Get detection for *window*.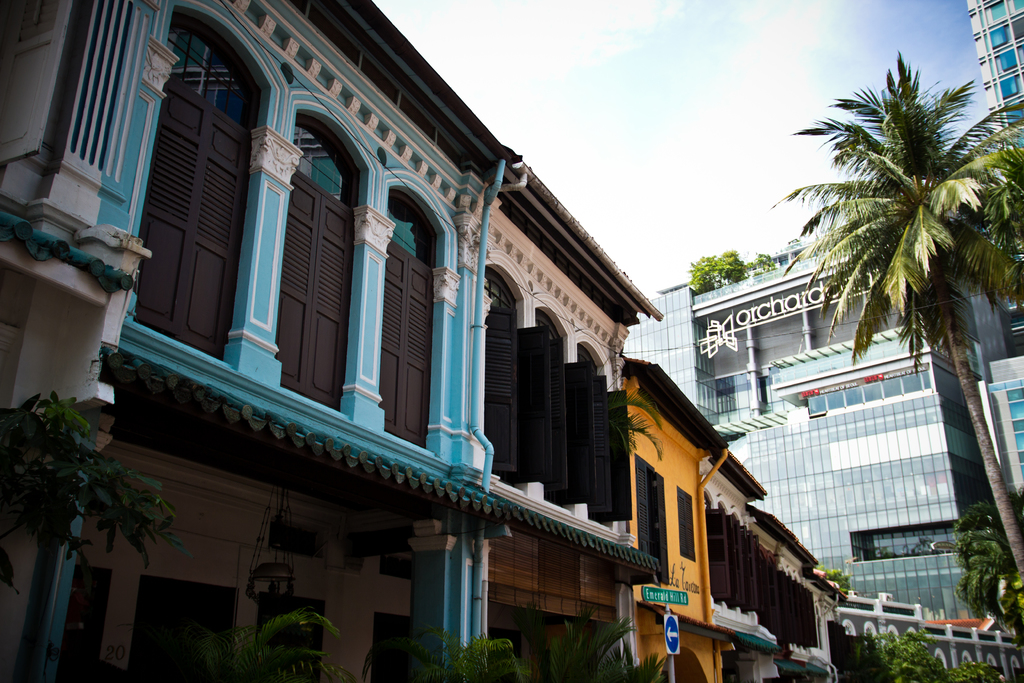
Detection: {"x1": 703, "y1": 507, "x2": 730, "y2": 603}.
